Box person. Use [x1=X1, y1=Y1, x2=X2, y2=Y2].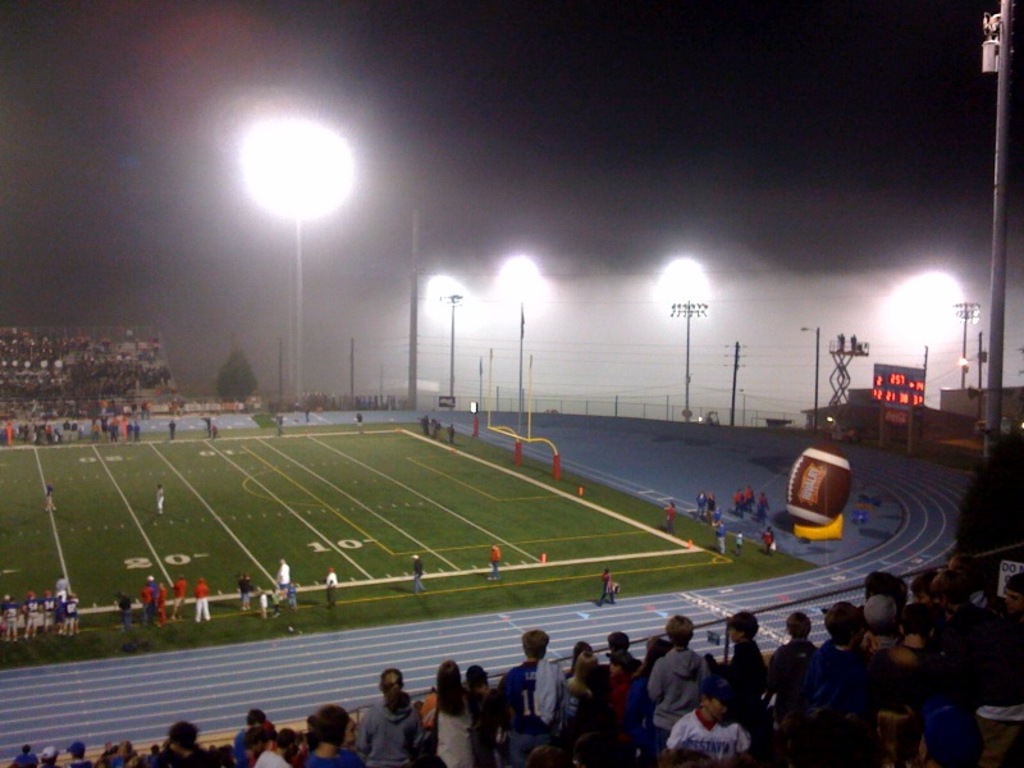
[x1=155, y1=484, x2=165, y2=515].
